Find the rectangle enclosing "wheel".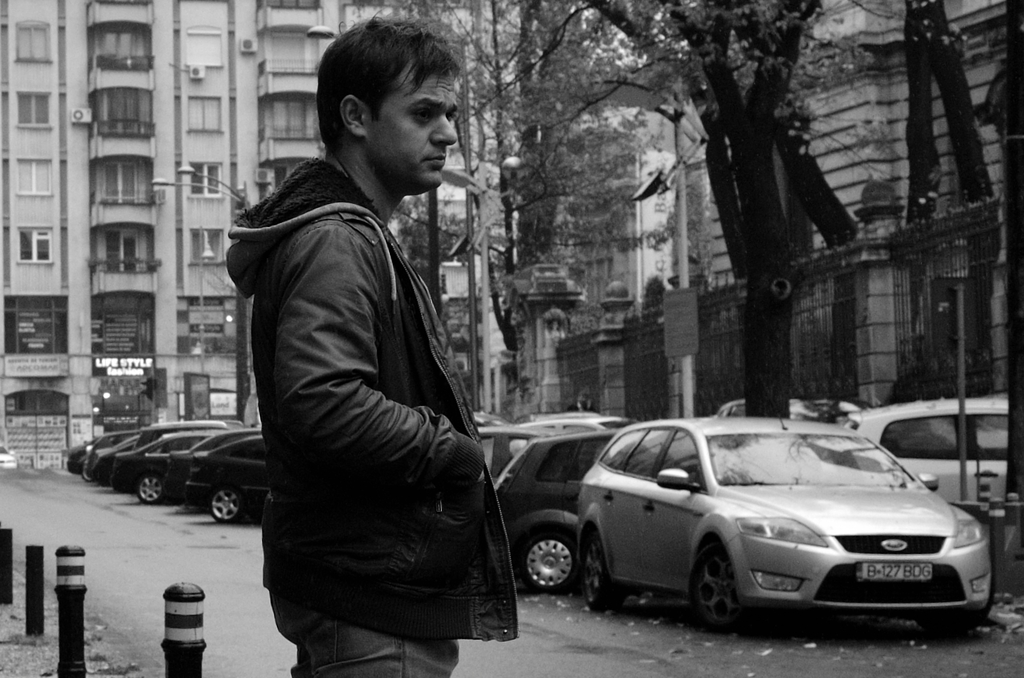
207/486/246/524.
